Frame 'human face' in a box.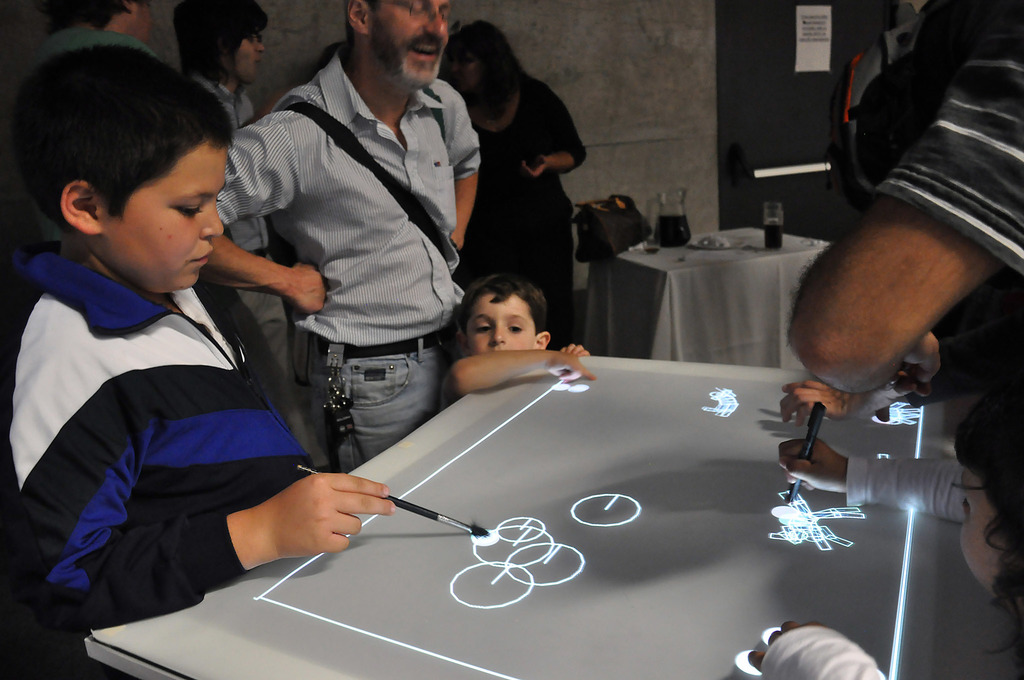
460:292:538:357.
